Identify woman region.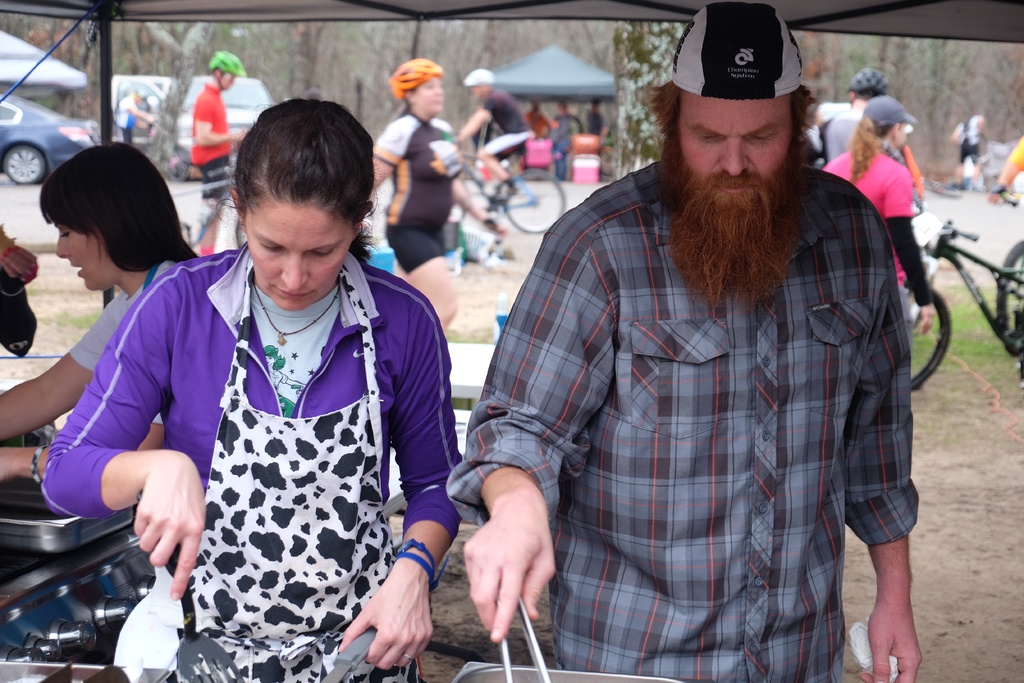
Region: 835/103/941/338.
